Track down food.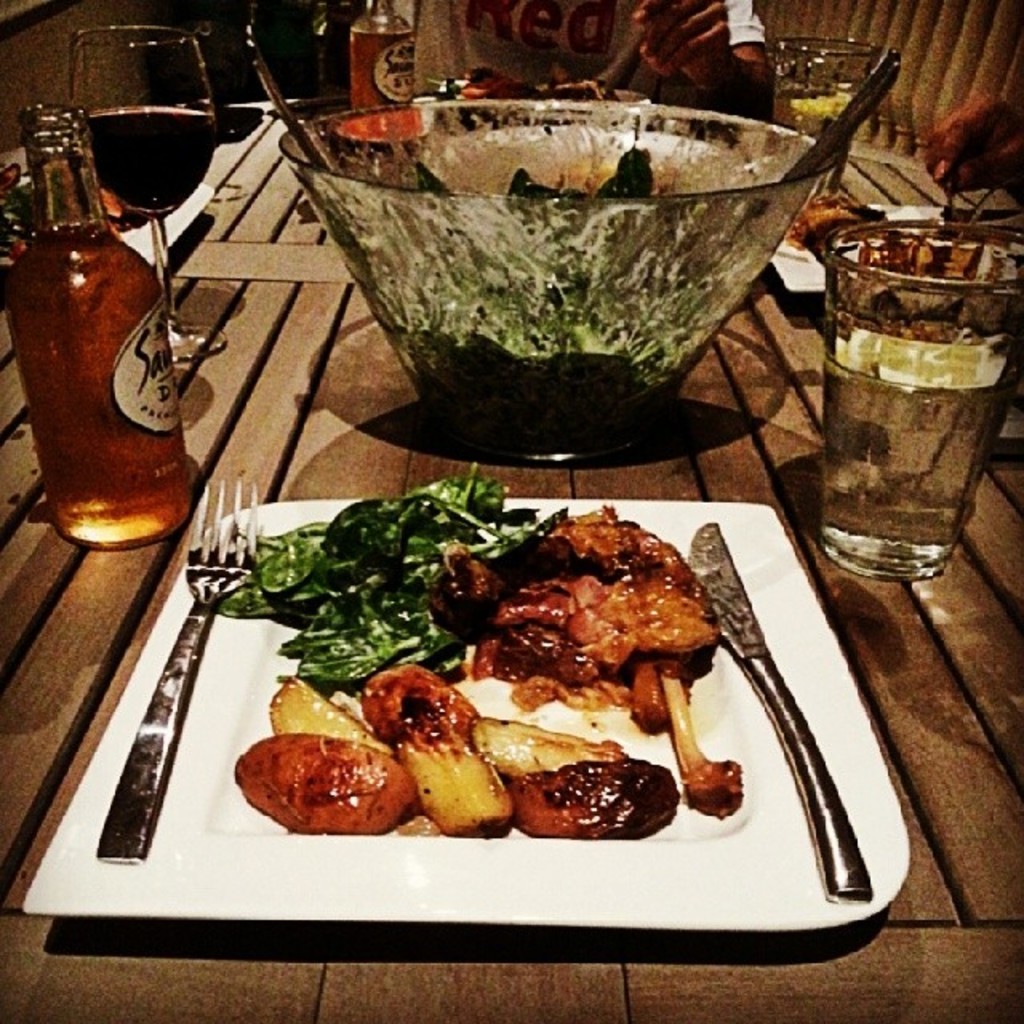
Tracked to Rect(0, 160, 154, 267).
